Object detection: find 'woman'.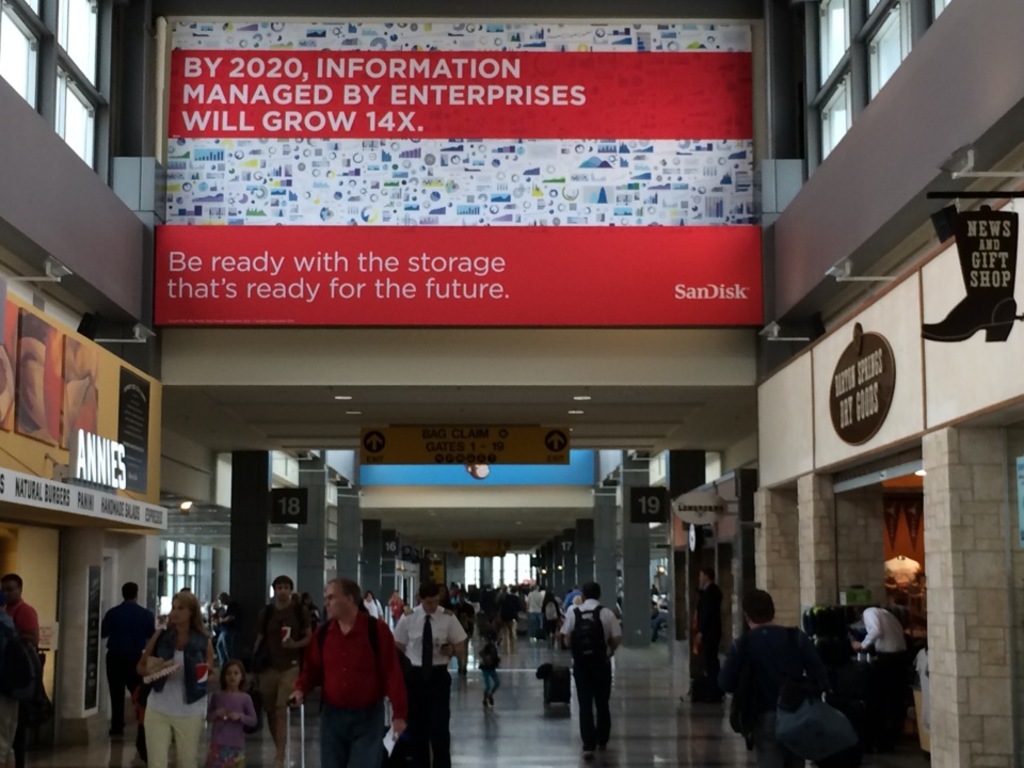
(544,588,562,656).
